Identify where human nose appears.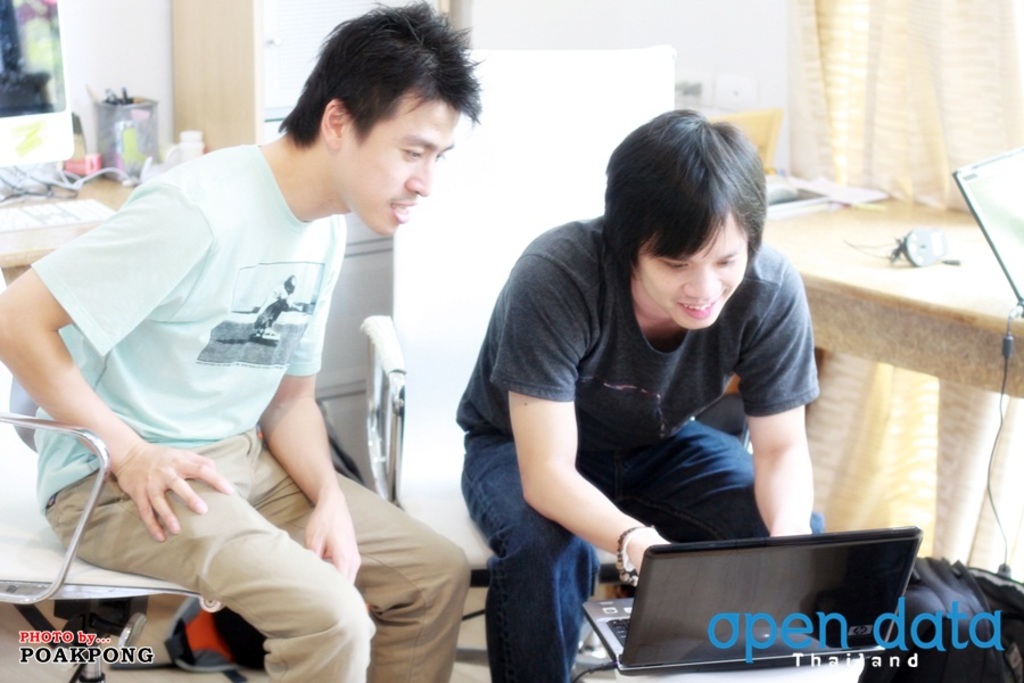
Appears at (682, 262, 725, 297).
